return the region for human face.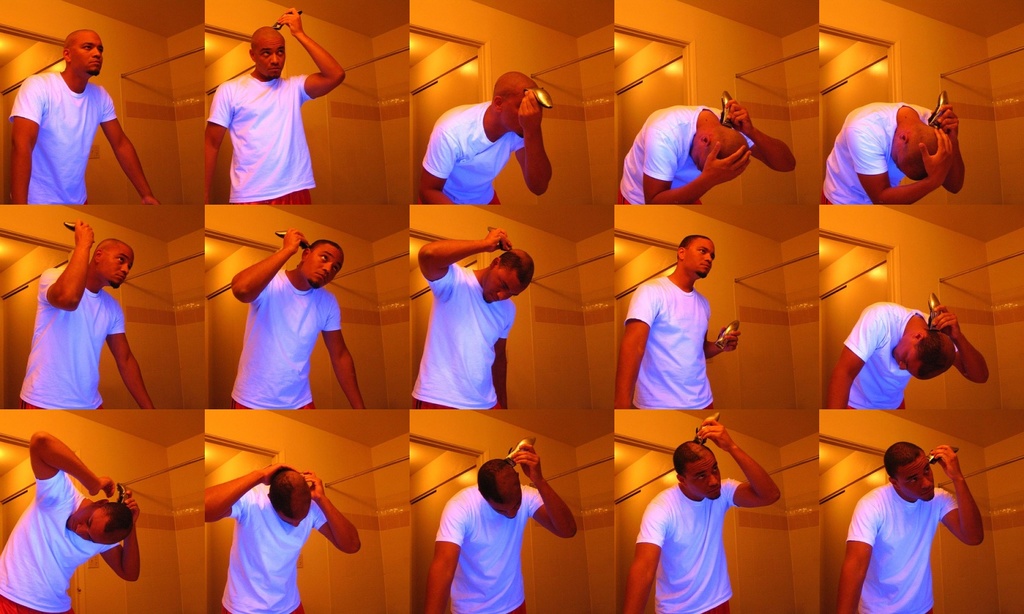
[906,464,935,501].
